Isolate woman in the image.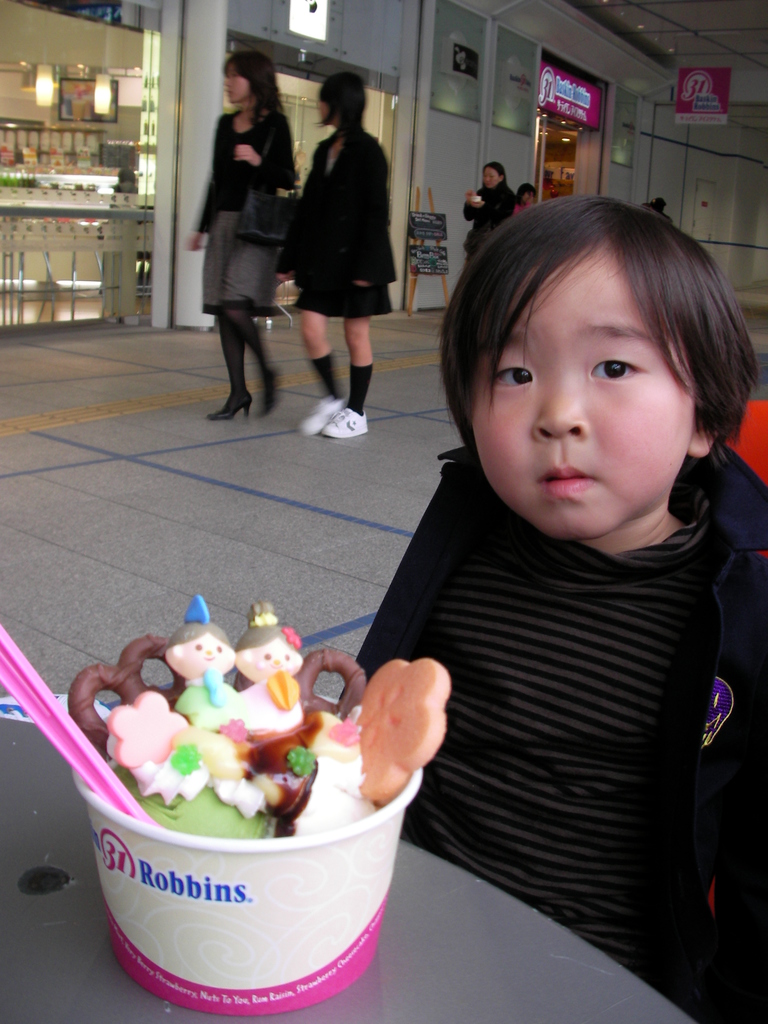
Isolated region: box(280, 82, 412, 396).
